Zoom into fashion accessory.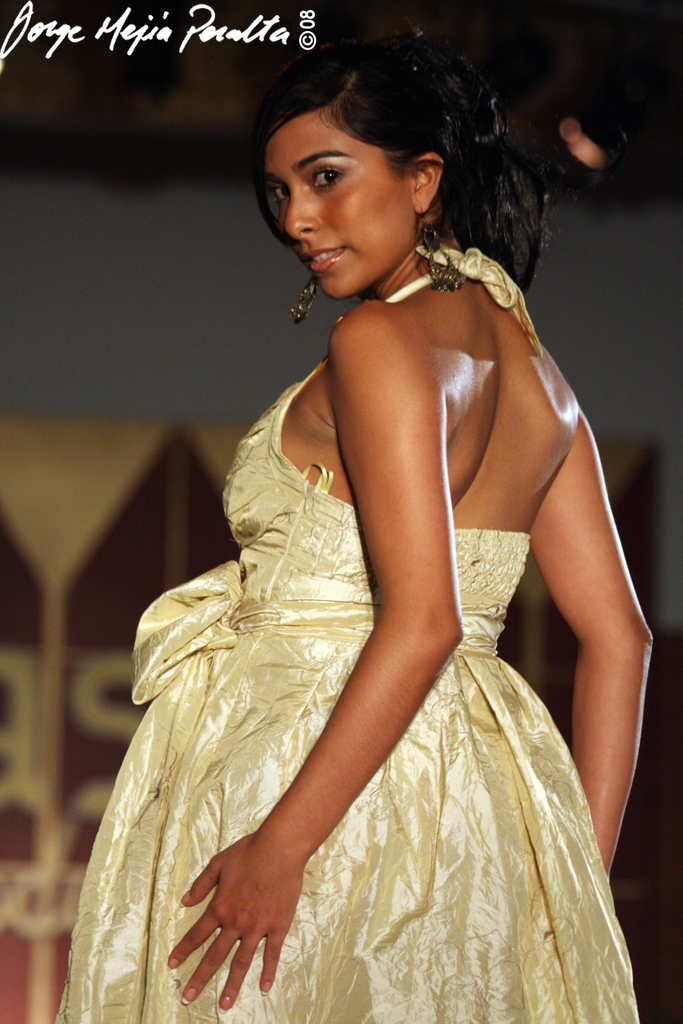
Zoom target: (left=291, top=277, right=319, bottom=324).
